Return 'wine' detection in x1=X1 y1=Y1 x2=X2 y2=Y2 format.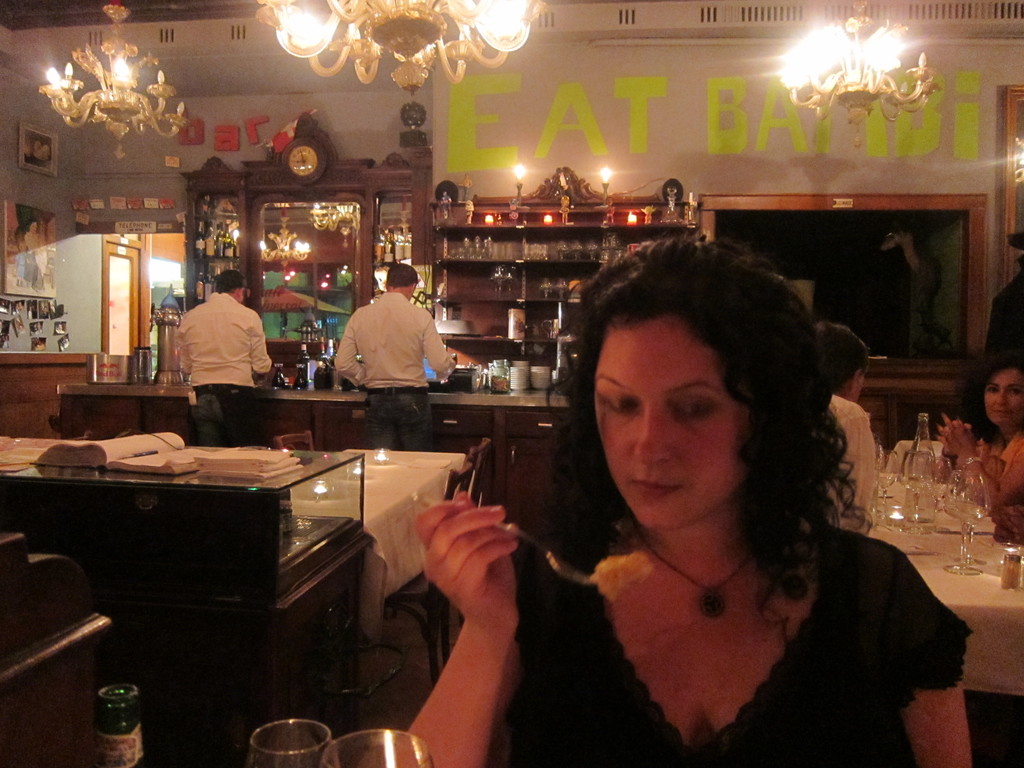
x1=315 y1=337 x2=332 y2=388.
